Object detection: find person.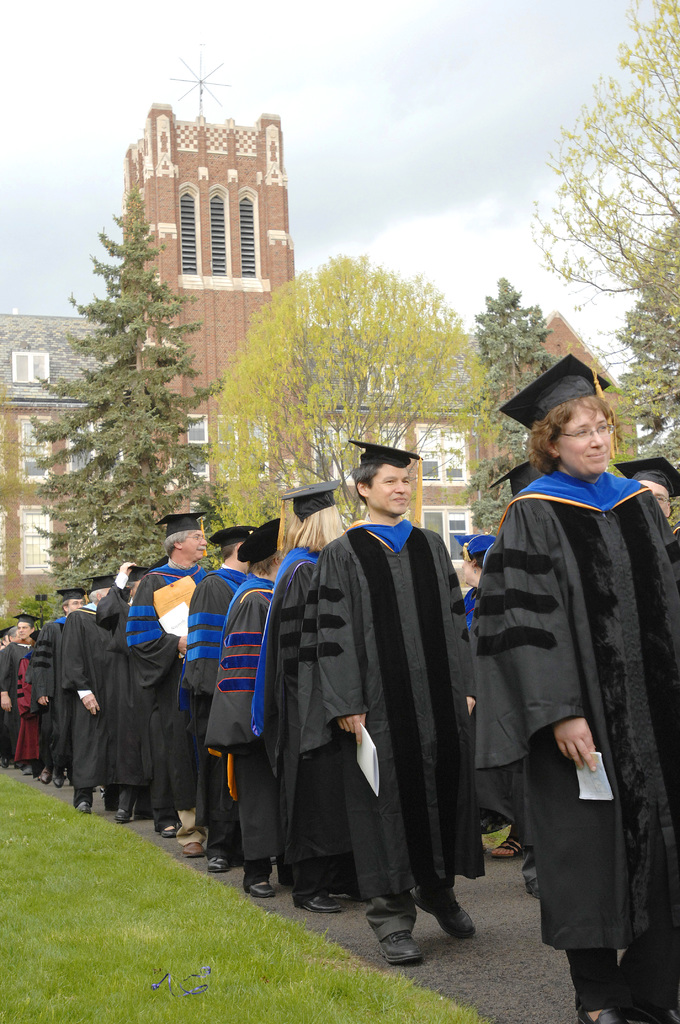
[608, 451, 679, 513].
